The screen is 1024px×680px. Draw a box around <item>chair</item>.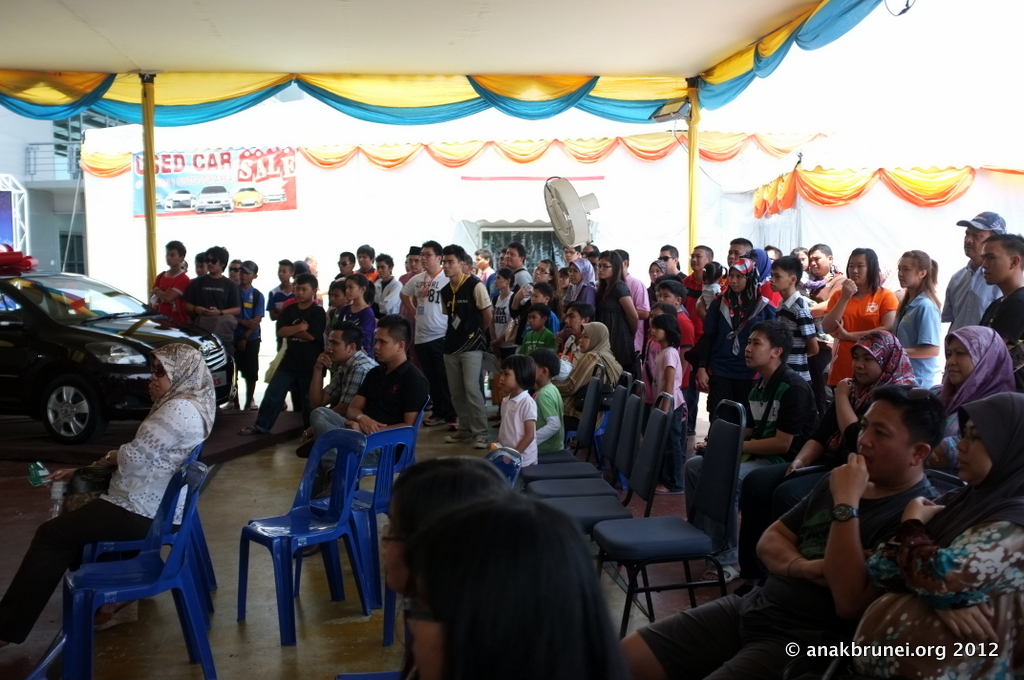
<box>382,443,533,644</box>.
